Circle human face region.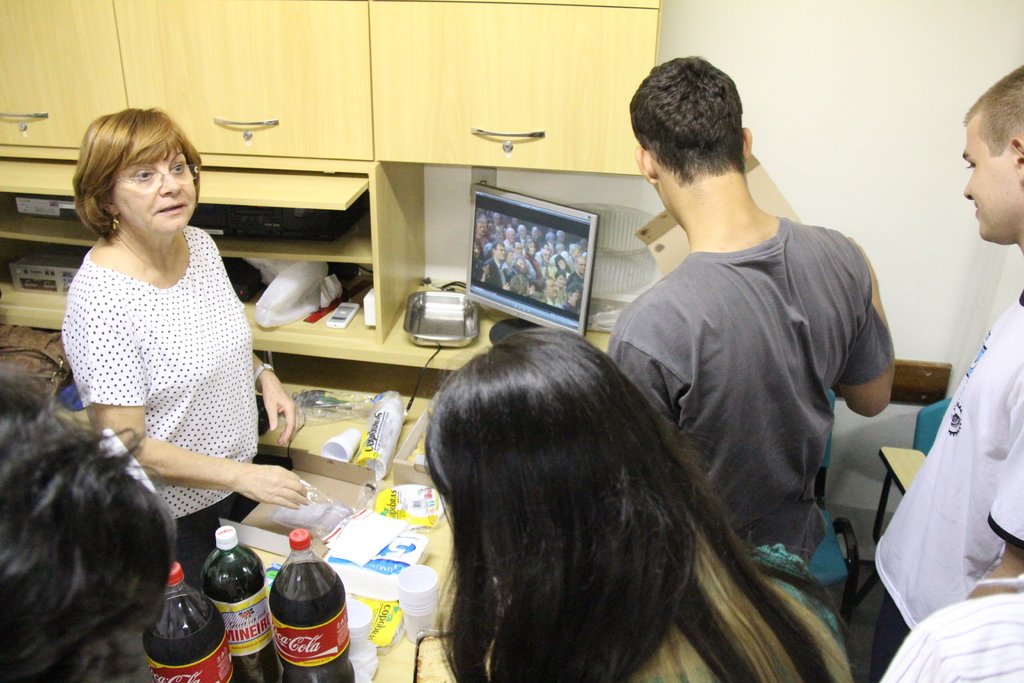
Region: bbox=[516, 244, 524, 253].
